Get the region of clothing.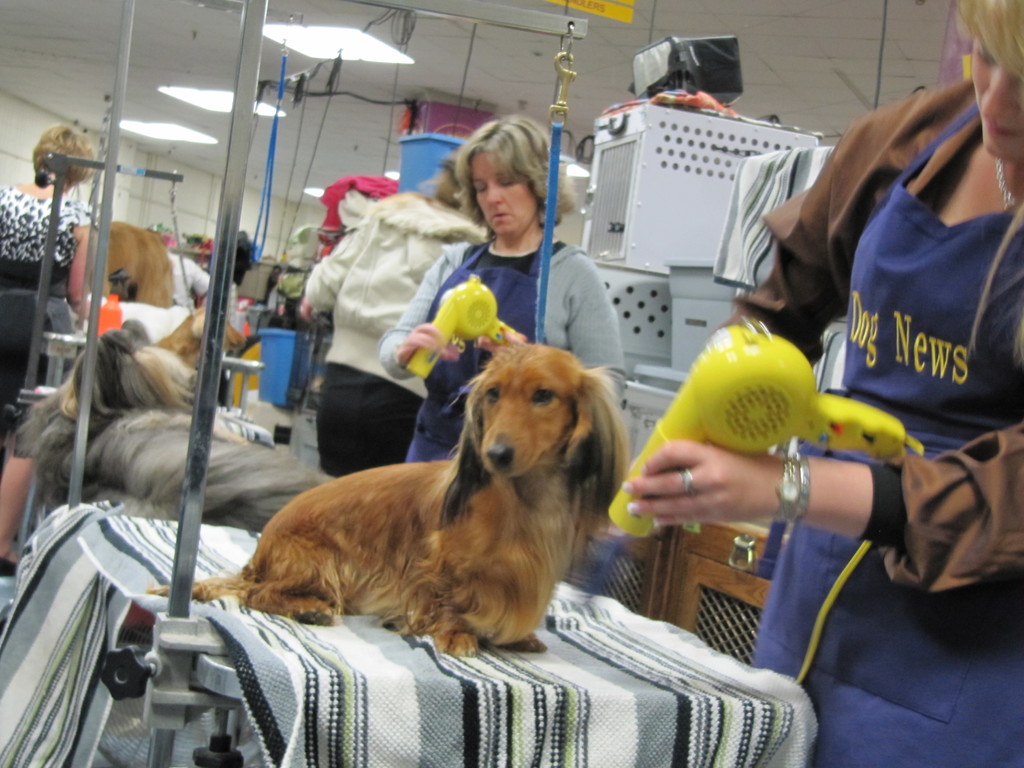
bbox(380, 234, 631, 463).
